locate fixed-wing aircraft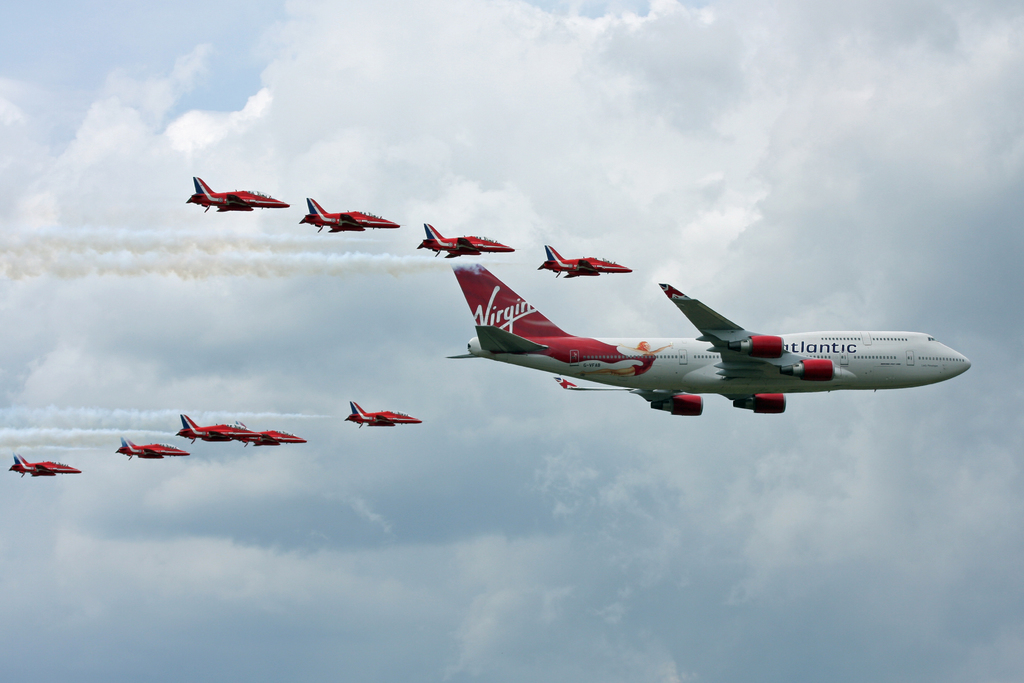
crop(344, 402, 422, 427)
